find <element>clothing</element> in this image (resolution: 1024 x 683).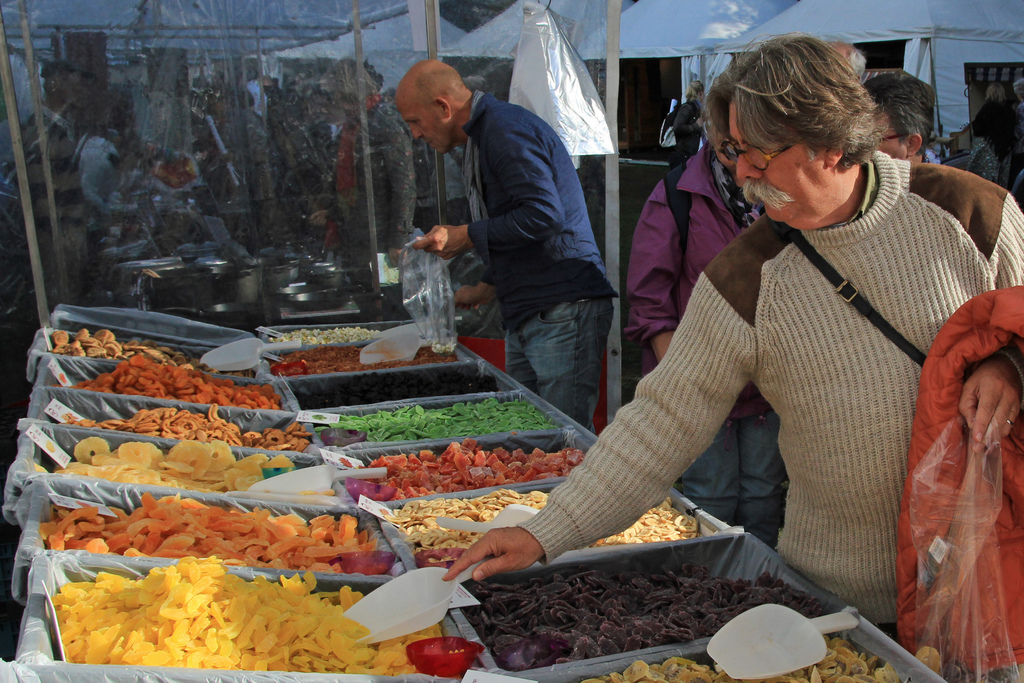
left=627, top=138, right=791, bottom=575.
